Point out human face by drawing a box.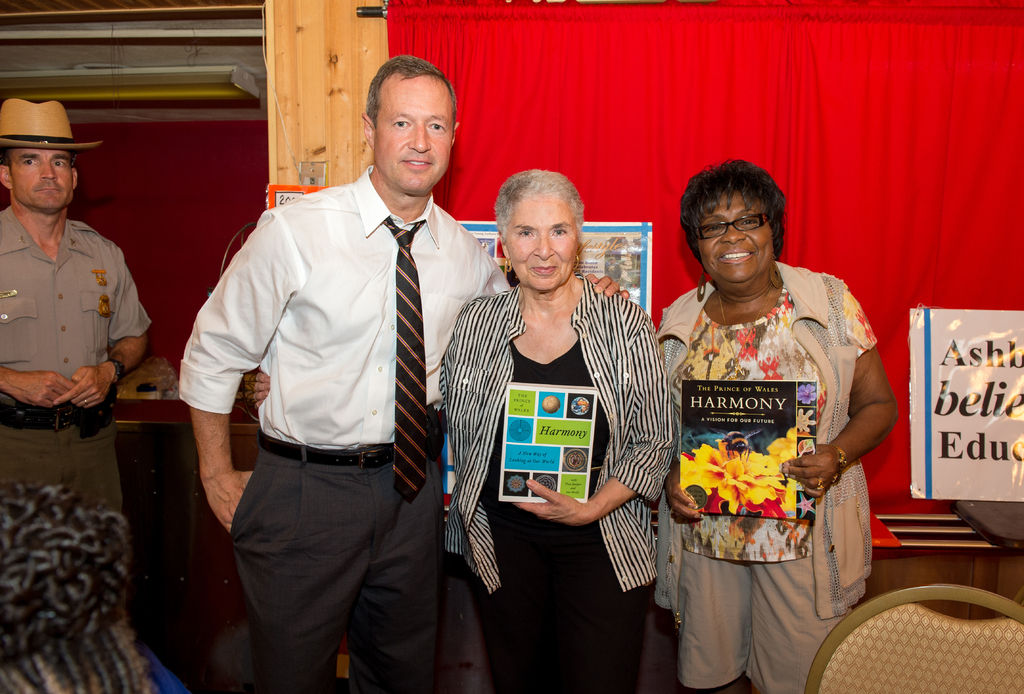
rect(10, 147, 74, 209).
